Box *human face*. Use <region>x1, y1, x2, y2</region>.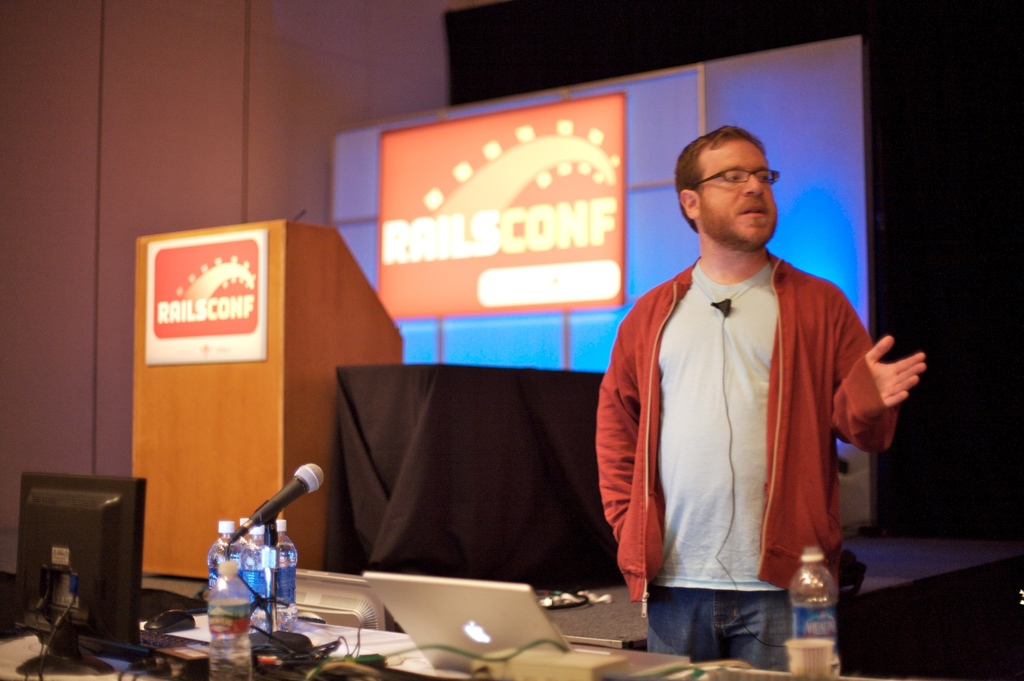
<region>700, 140, 778, 245</region>.
